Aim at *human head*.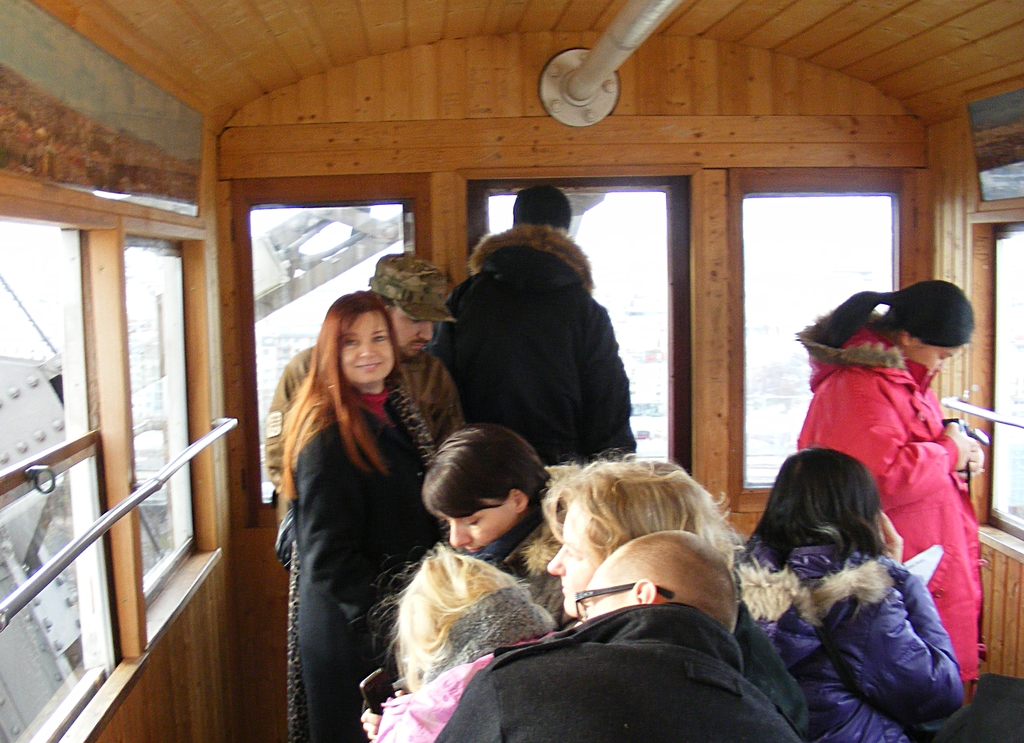
Aimed at [881, 278, 972, 376].
